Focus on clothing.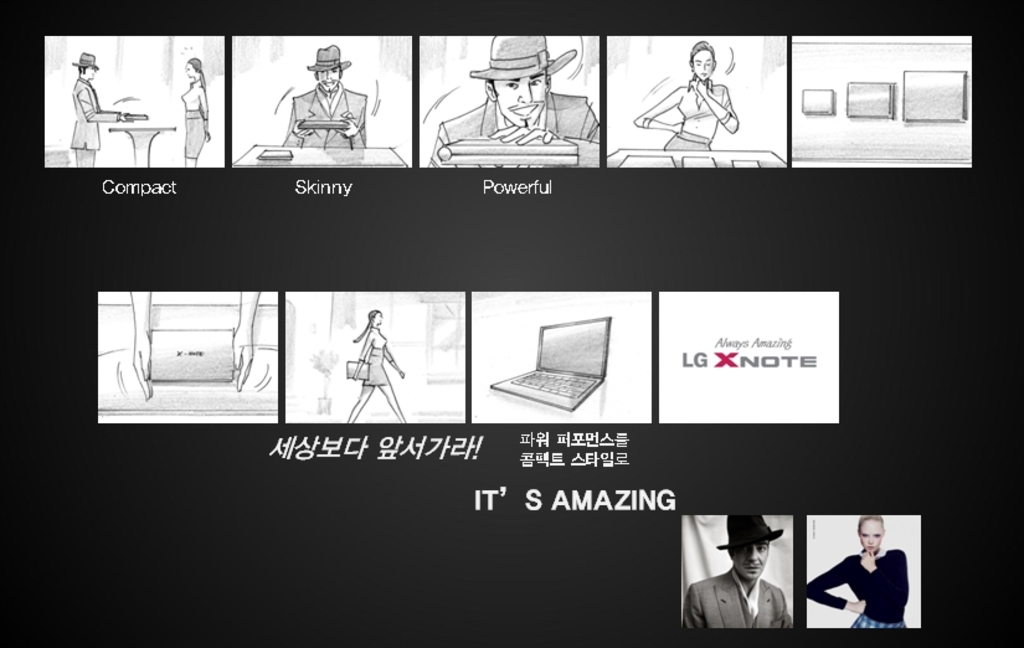
Focused at 72:77:117:165.
